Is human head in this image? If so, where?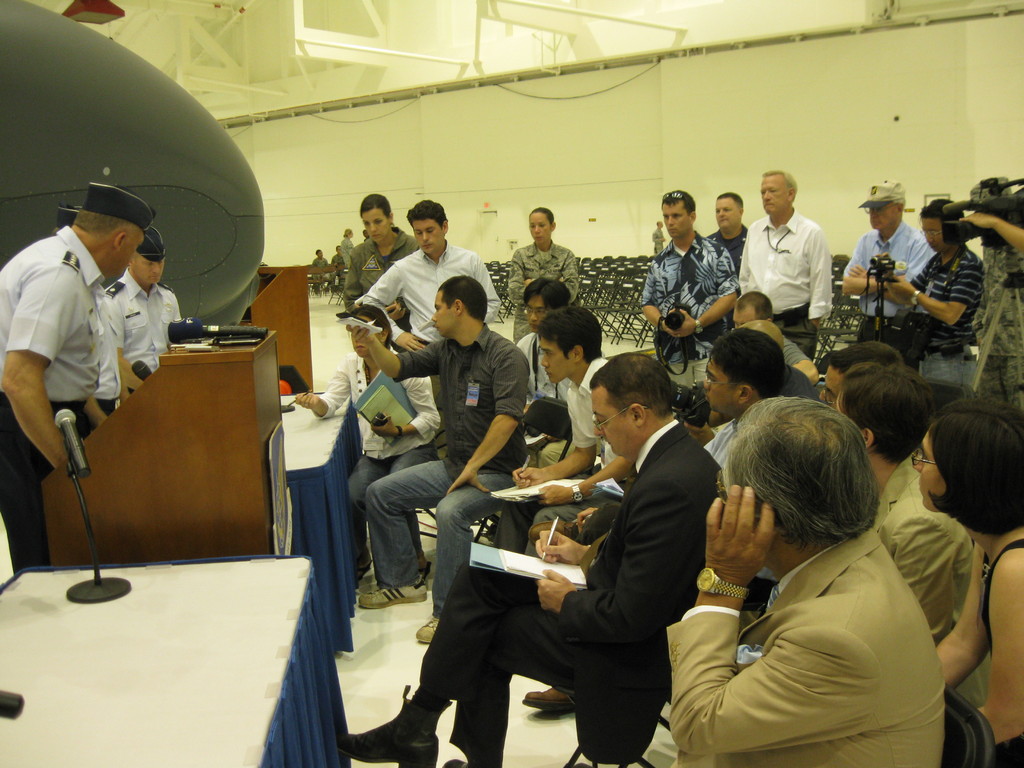
Yes, at bbox=[70, 184, 143, 276].
